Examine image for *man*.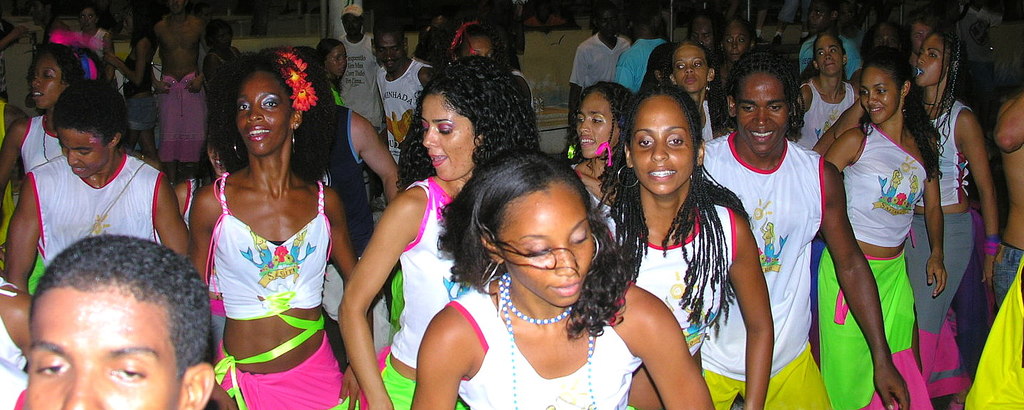
Examination result: region(341, 0, 387, 131).
